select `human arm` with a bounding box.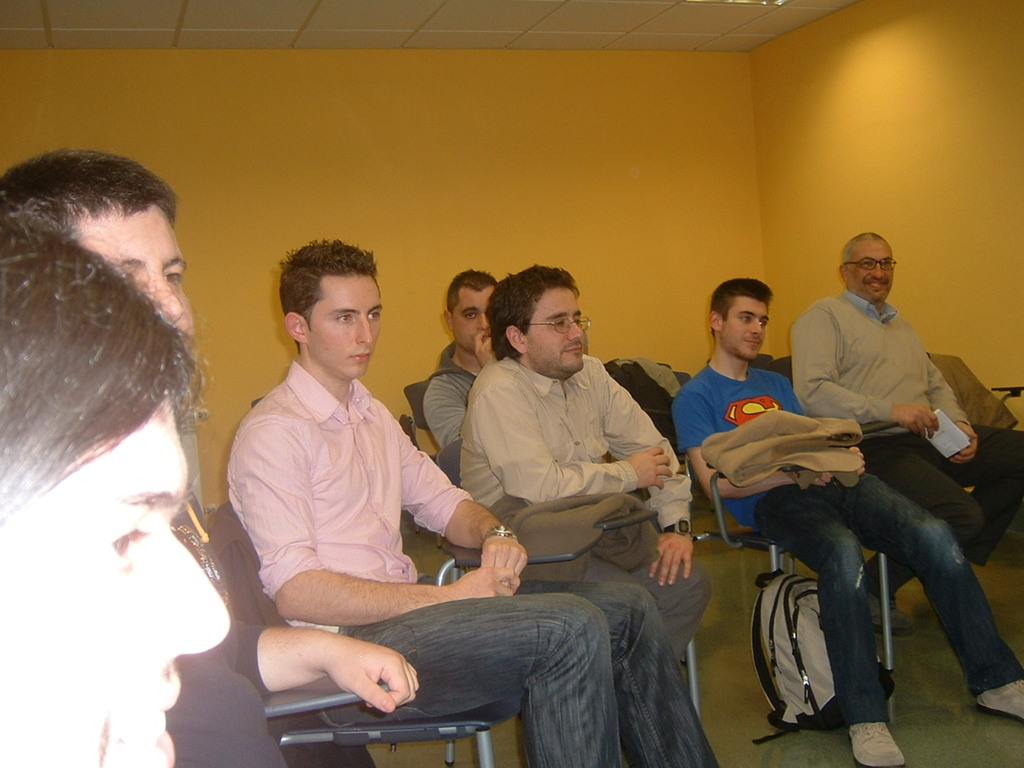
Rect(793, 302, 953, 439).
